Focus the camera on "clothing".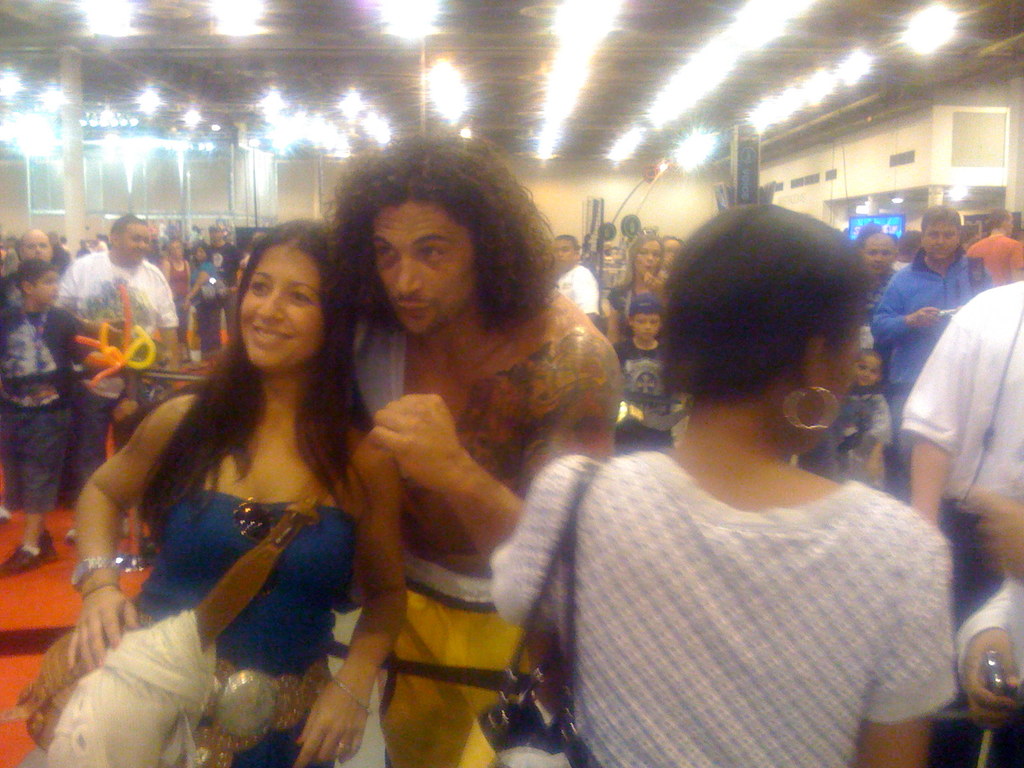
Focus region: bbox=(487, 486, 954, 767).
